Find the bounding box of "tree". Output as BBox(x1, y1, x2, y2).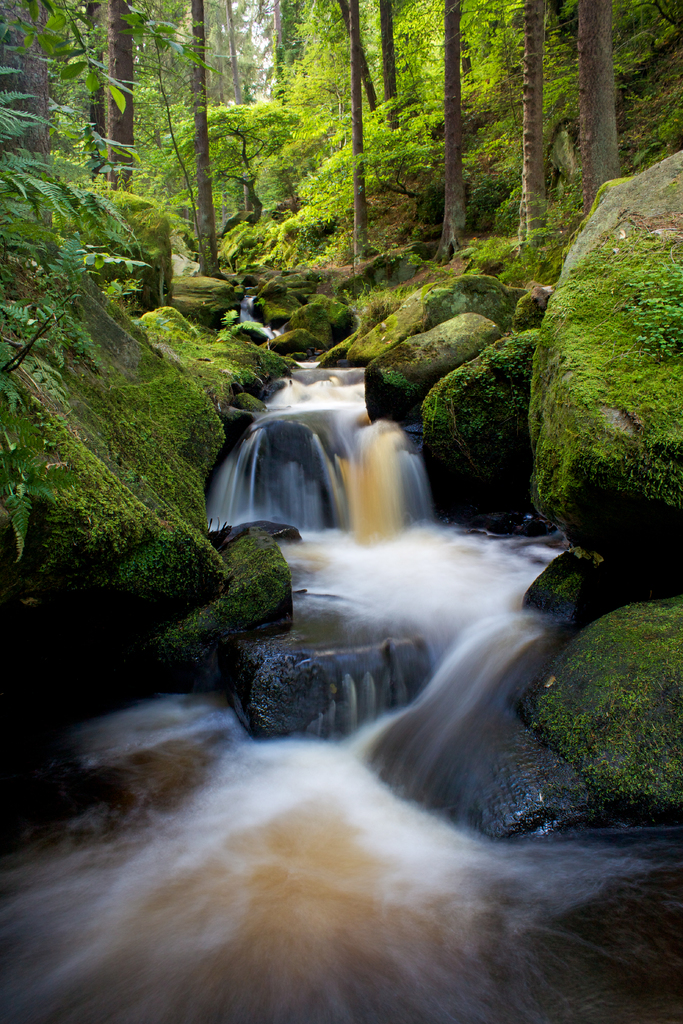
BBox(71, 0, 151, 209).
